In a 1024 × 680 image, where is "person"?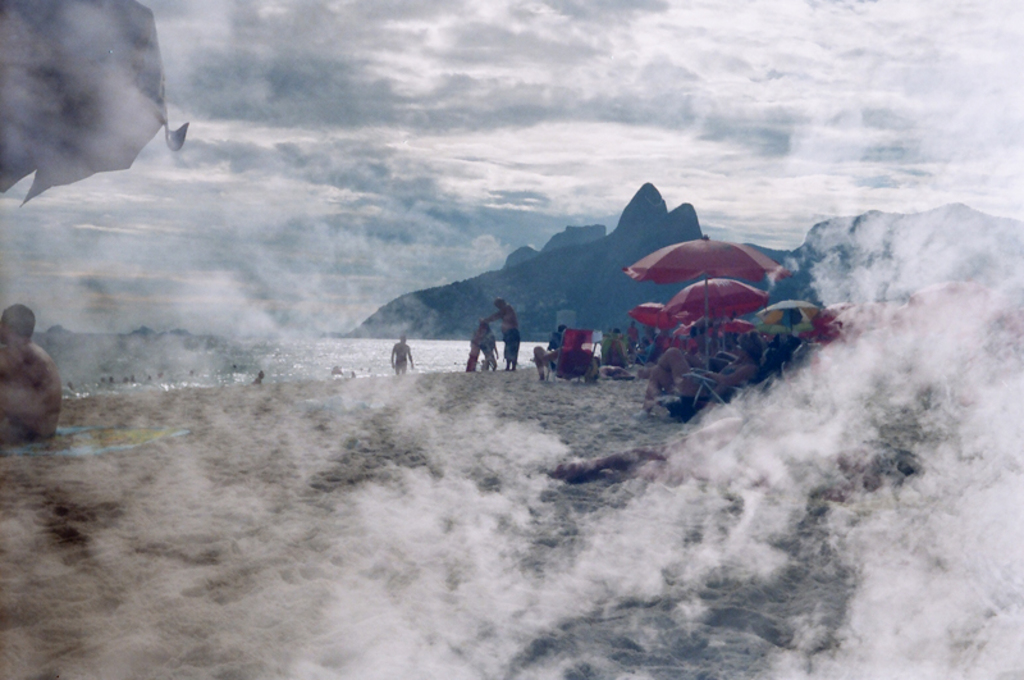
394,333,421,380.
